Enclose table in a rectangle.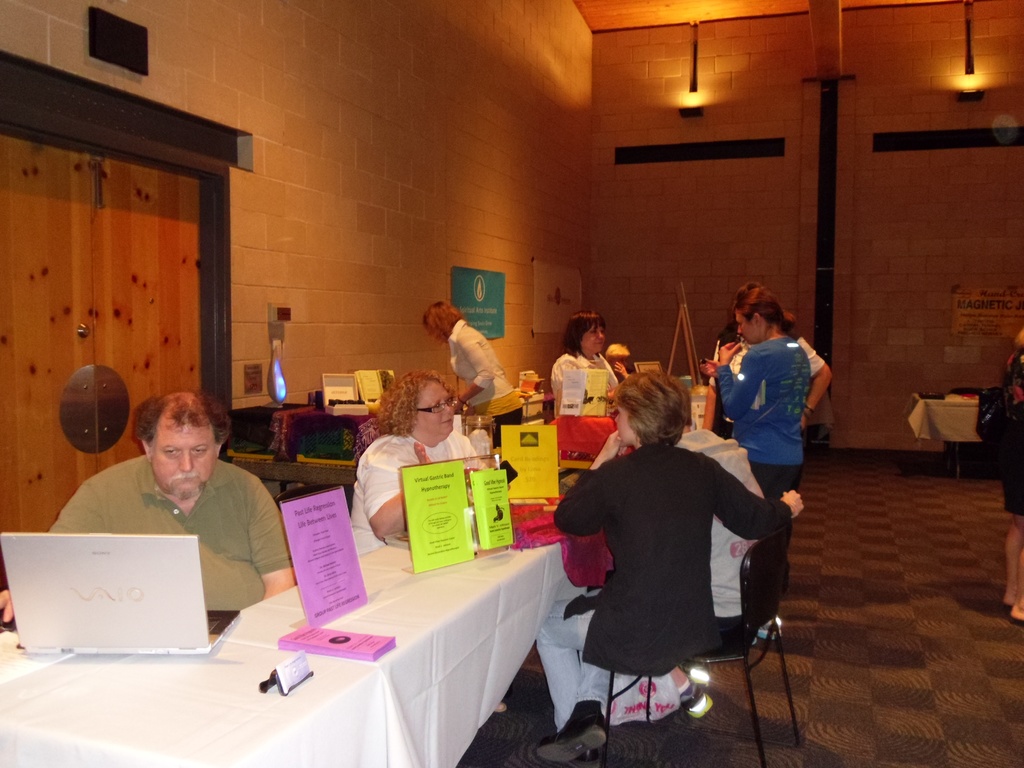
left=905, top=393, right=980, bottom=481.
